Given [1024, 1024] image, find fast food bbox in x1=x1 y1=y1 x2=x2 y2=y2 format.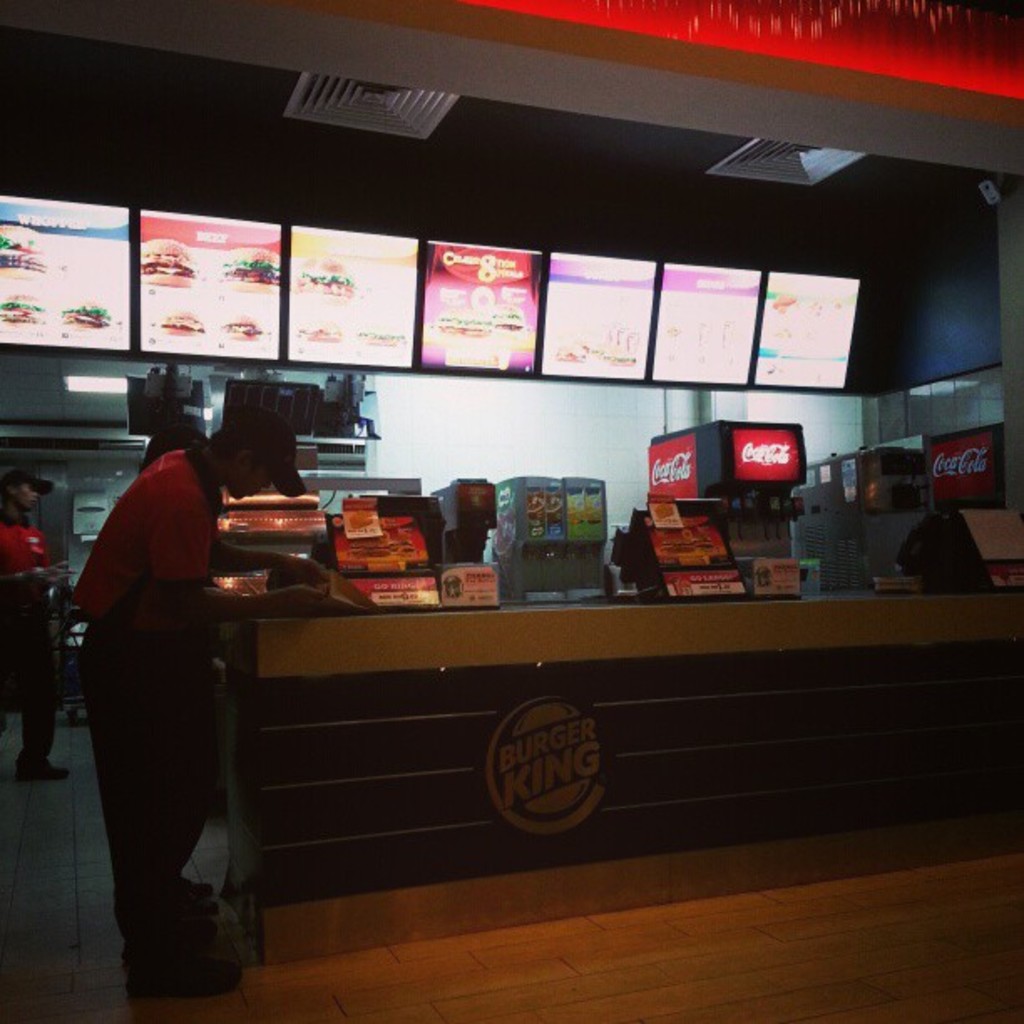
x1=351 y1=331 x2=408 y2=350.
